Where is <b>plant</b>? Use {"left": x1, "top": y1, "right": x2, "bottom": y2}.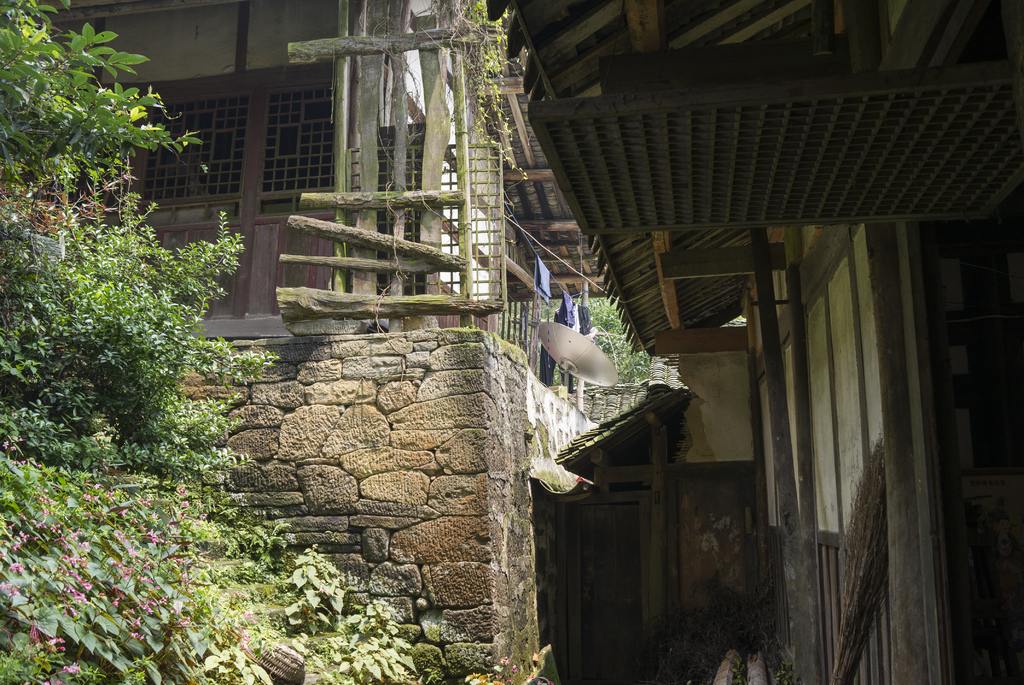
{"left": 504, "top": 654, "right": 556, "bottom": 684}.
